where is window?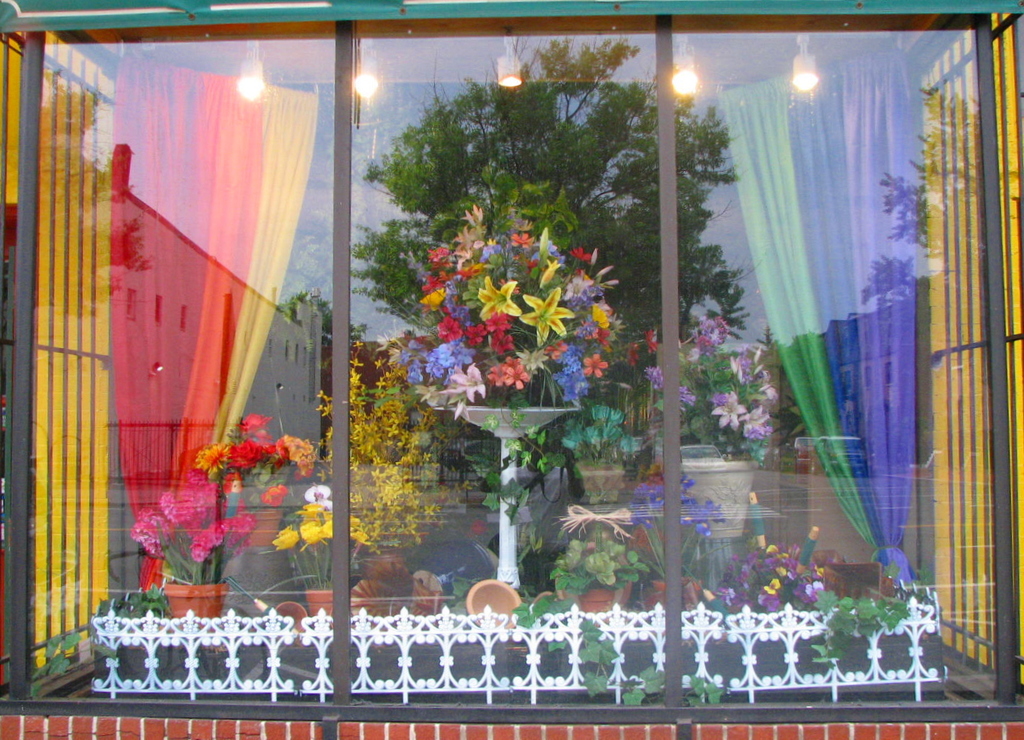
[x1=0, y1=0, x2=997, y2=693].
